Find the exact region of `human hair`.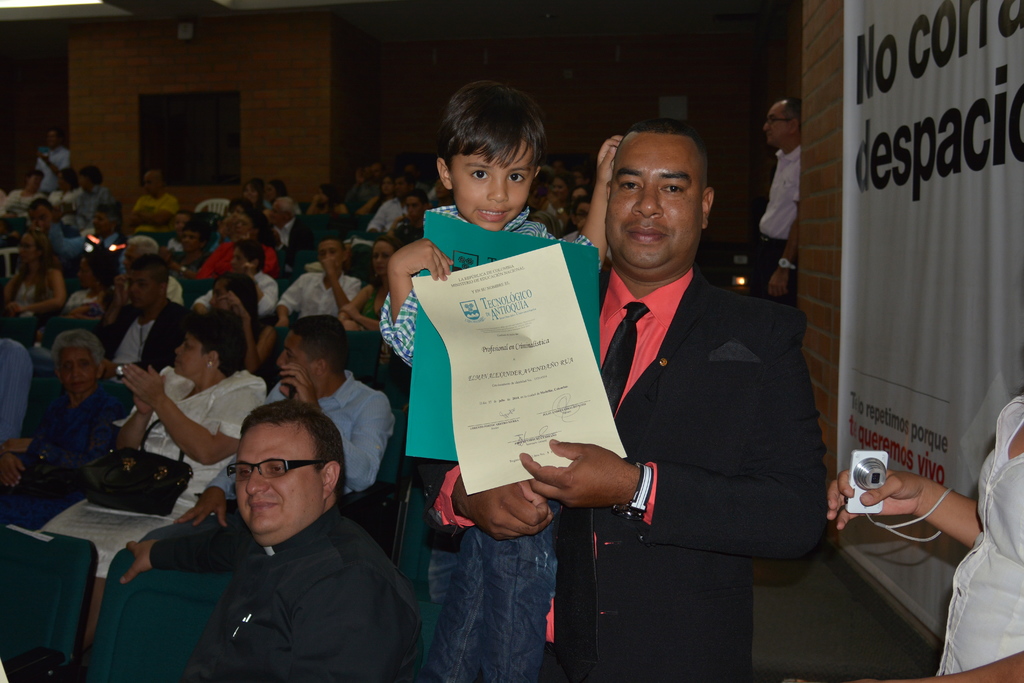
Exact region: x1=81, y1=165, x2=104, y2=186.
